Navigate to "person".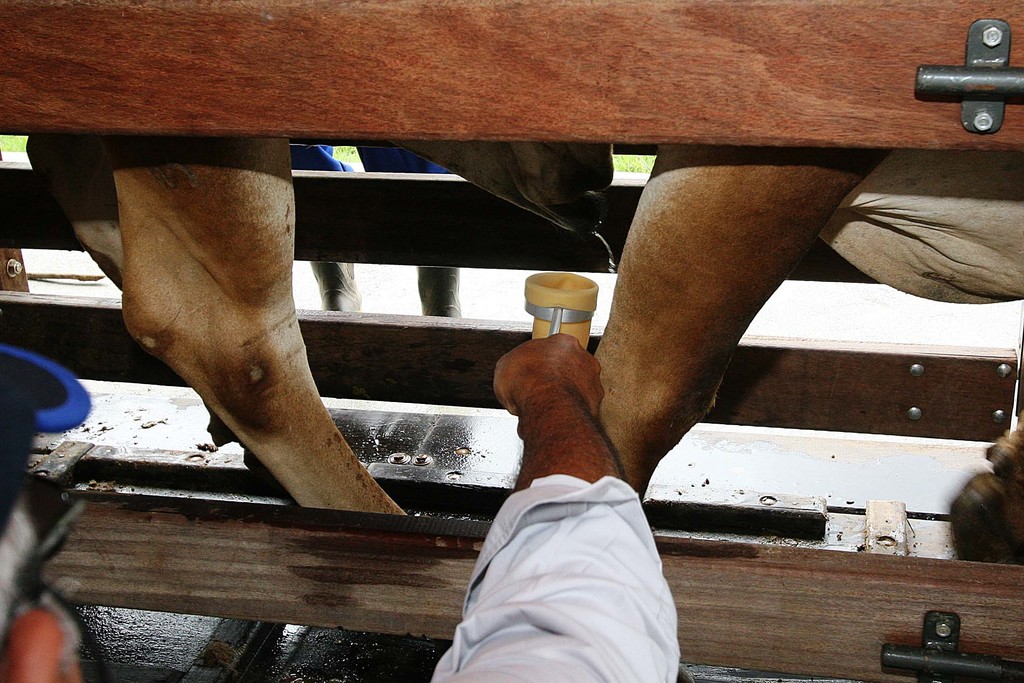
Navigation target: bbox(0, 331, 678, 682).
